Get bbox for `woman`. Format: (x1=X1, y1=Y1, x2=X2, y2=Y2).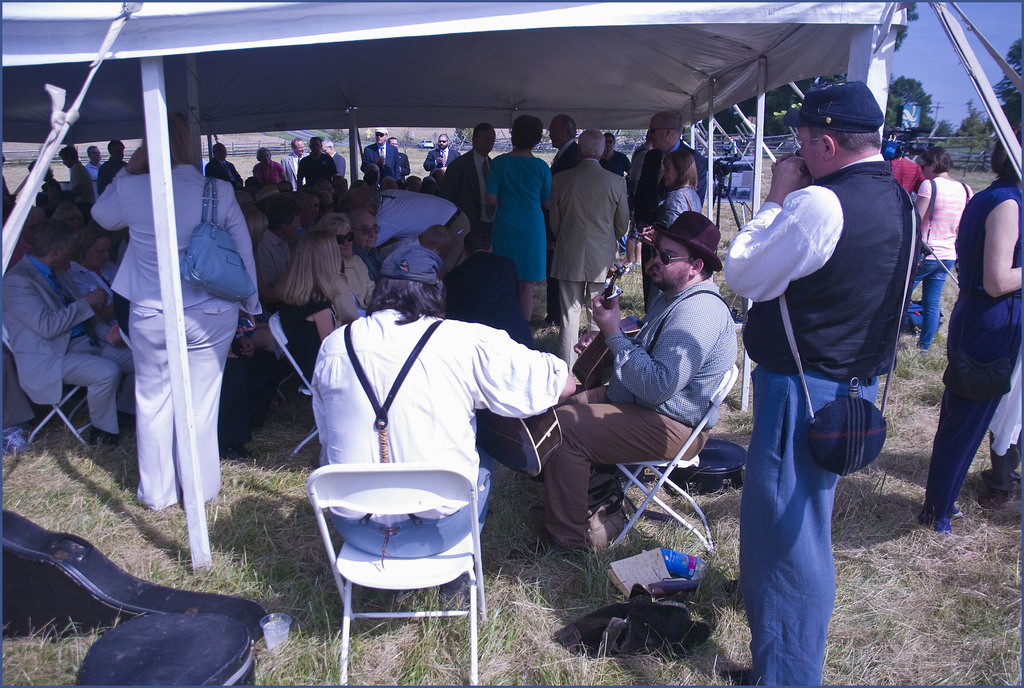
(x1=282, y1=233, x2=369, y2=329).
